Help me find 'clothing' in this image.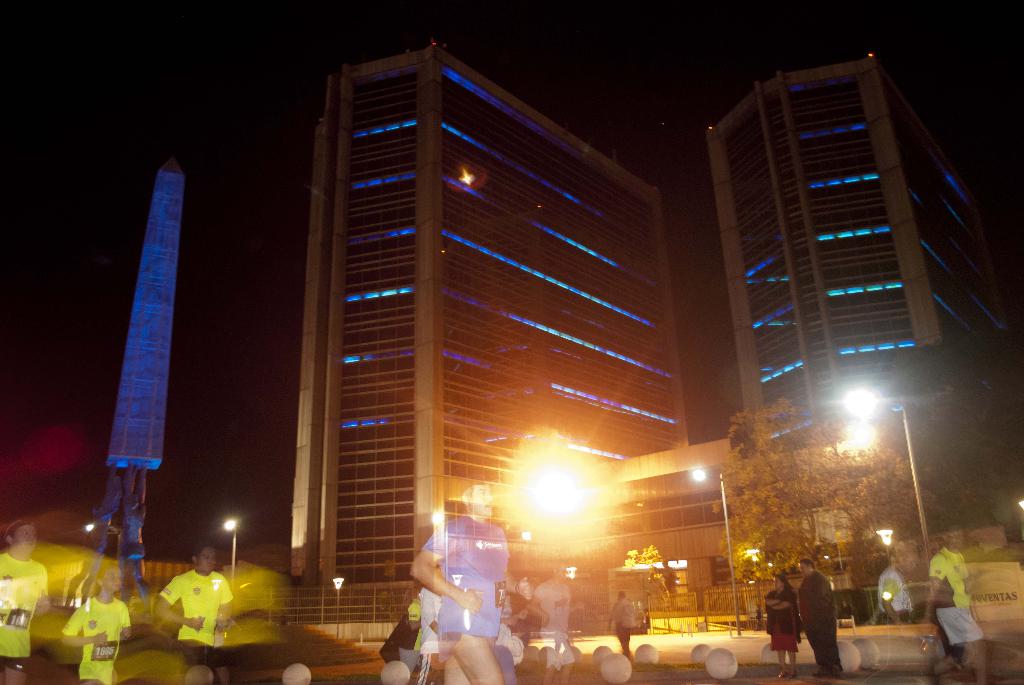
Found it: 797, 569, 842, 670.
